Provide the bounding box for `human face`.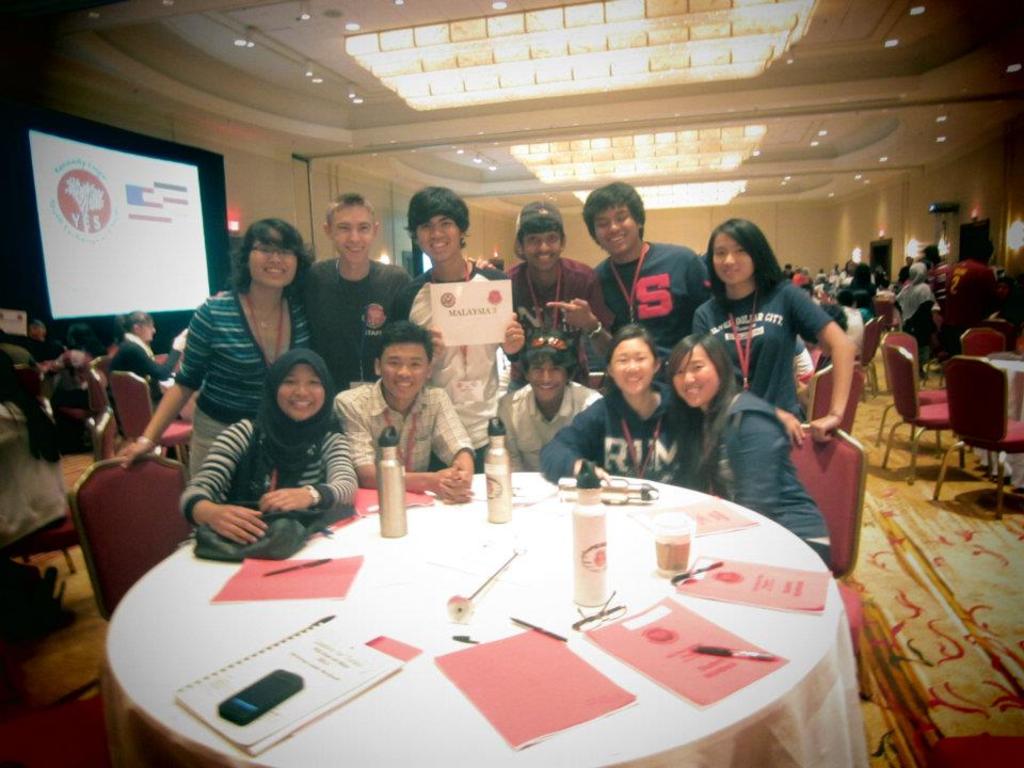
box=[668, 341, 723, 403].
